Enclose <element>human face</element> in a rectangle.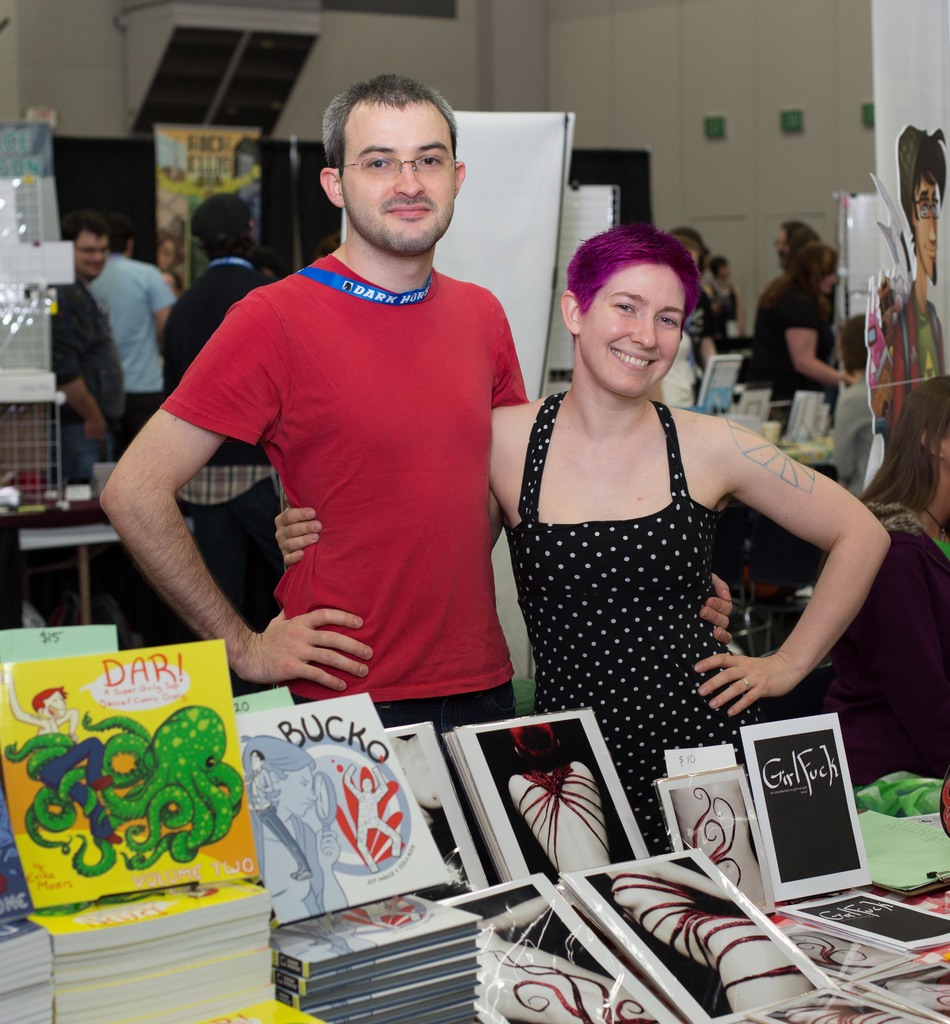
157/241/177/265.
